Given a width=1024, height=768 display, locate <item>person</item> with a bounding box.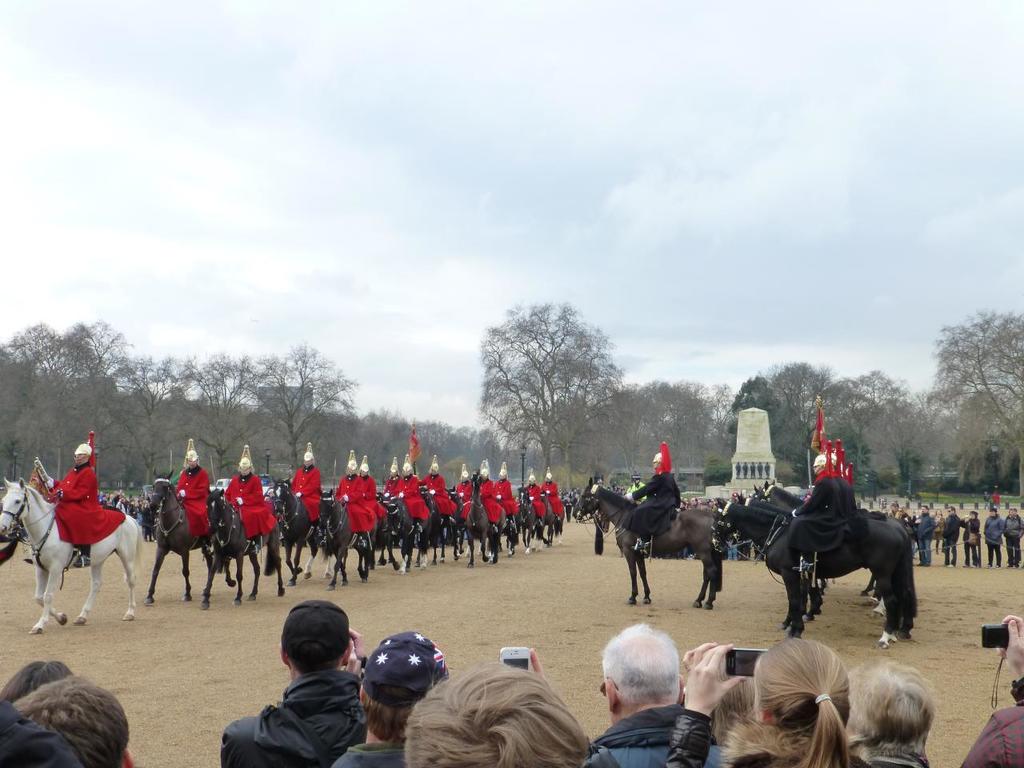
Located: 788 448 850 586.
